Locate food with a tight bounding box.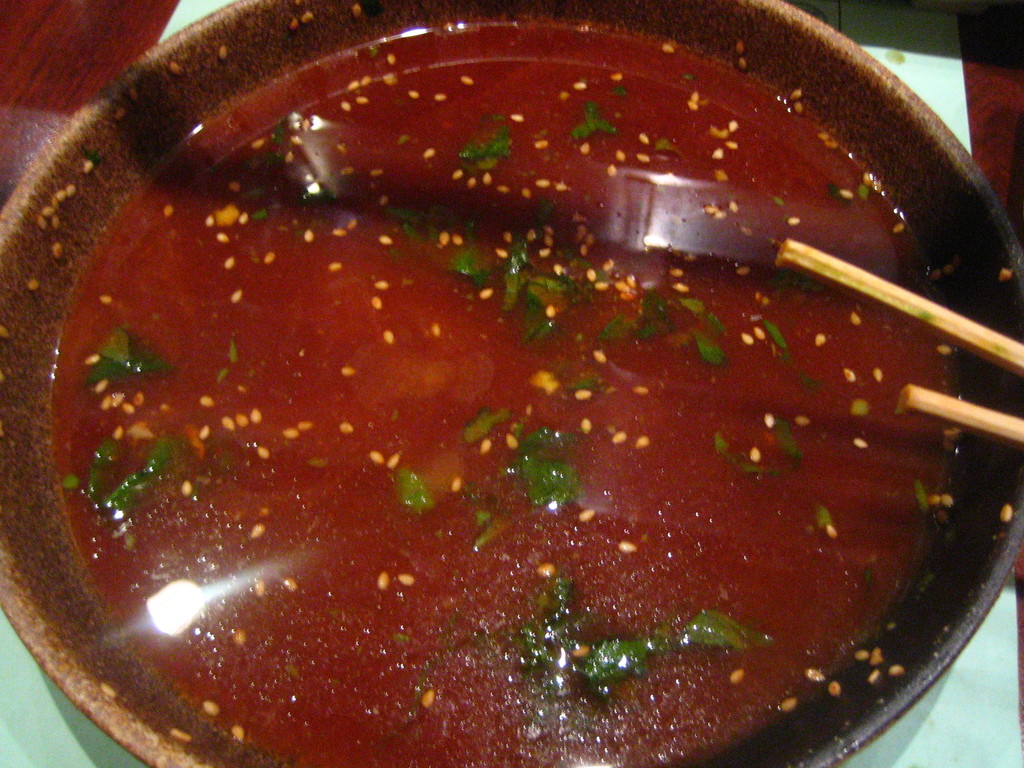
x1=31 y1=57 x2=972 y2=733.
